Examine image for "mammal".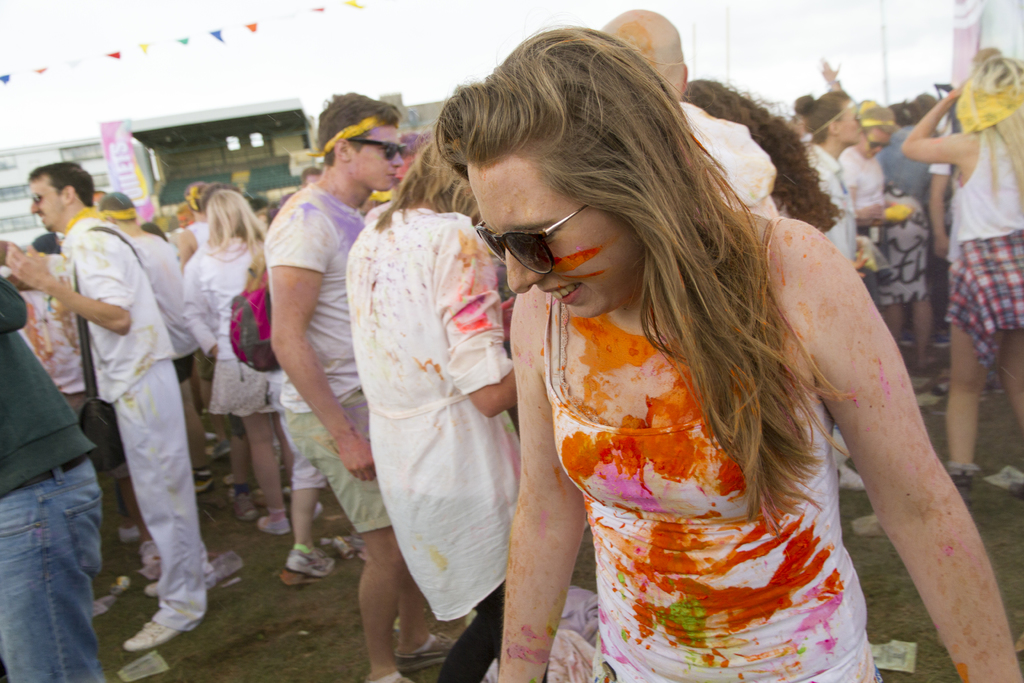
Examination result: [794, 88, 867, 491].
